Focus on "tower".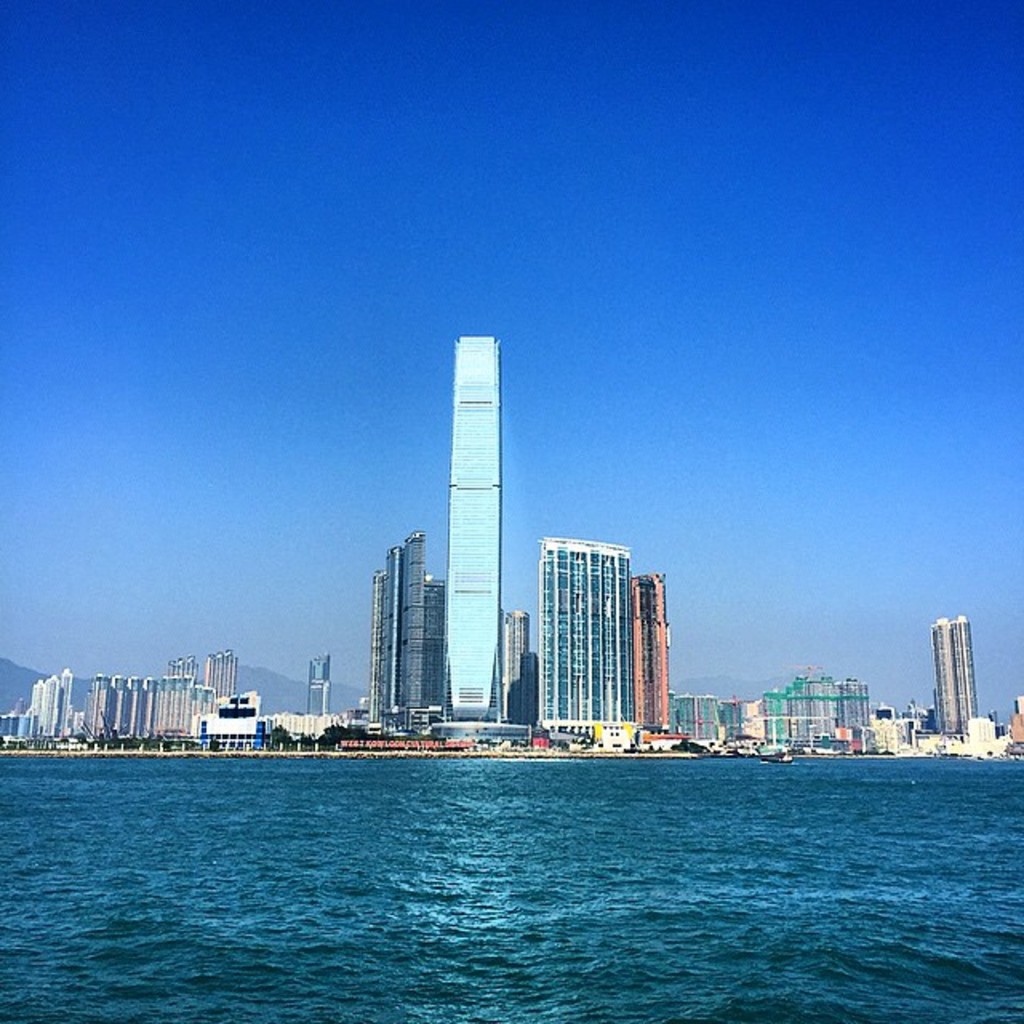
Focused at 42,674,58,731.
